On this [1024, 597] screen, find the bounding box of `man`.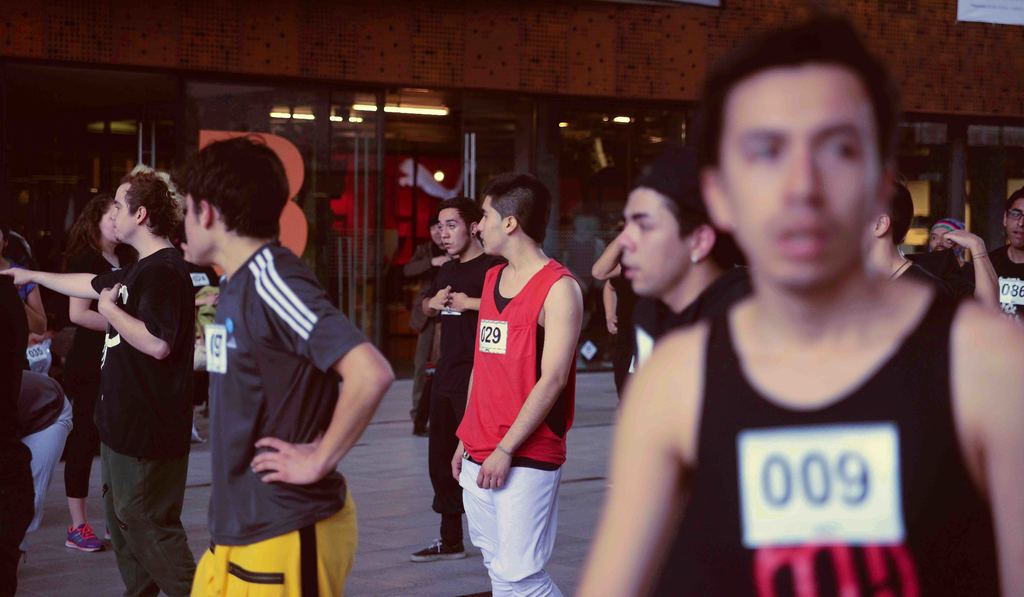
Bounding box: {"x1": 614, "y1": 165, "x2": 754, "y2": 320}.
